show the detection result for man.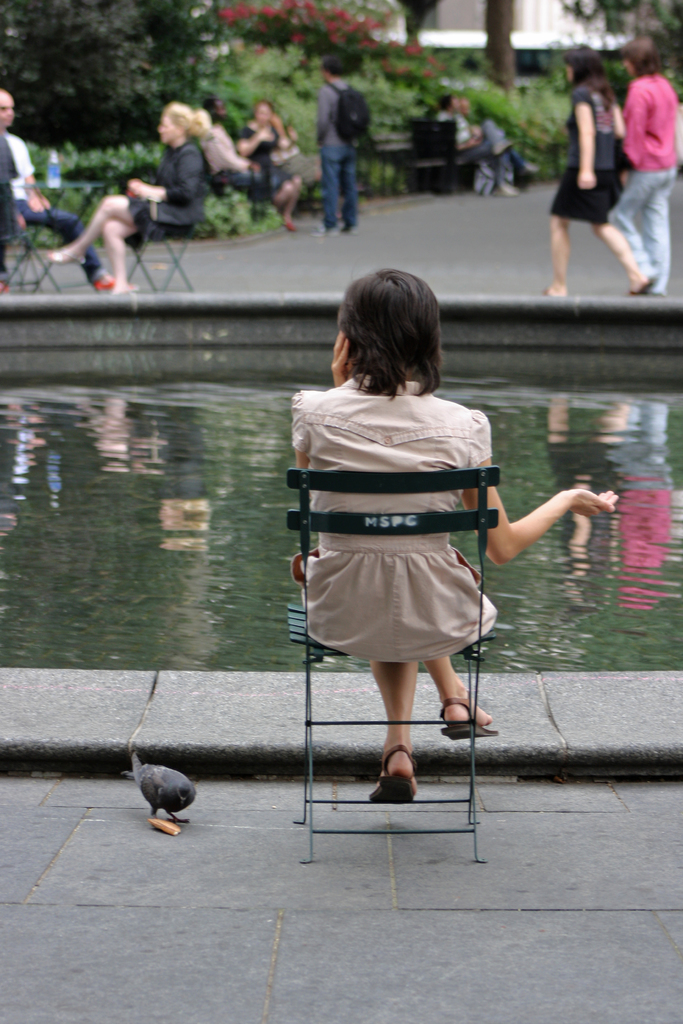
select_region(0, 86, 26, 262).
